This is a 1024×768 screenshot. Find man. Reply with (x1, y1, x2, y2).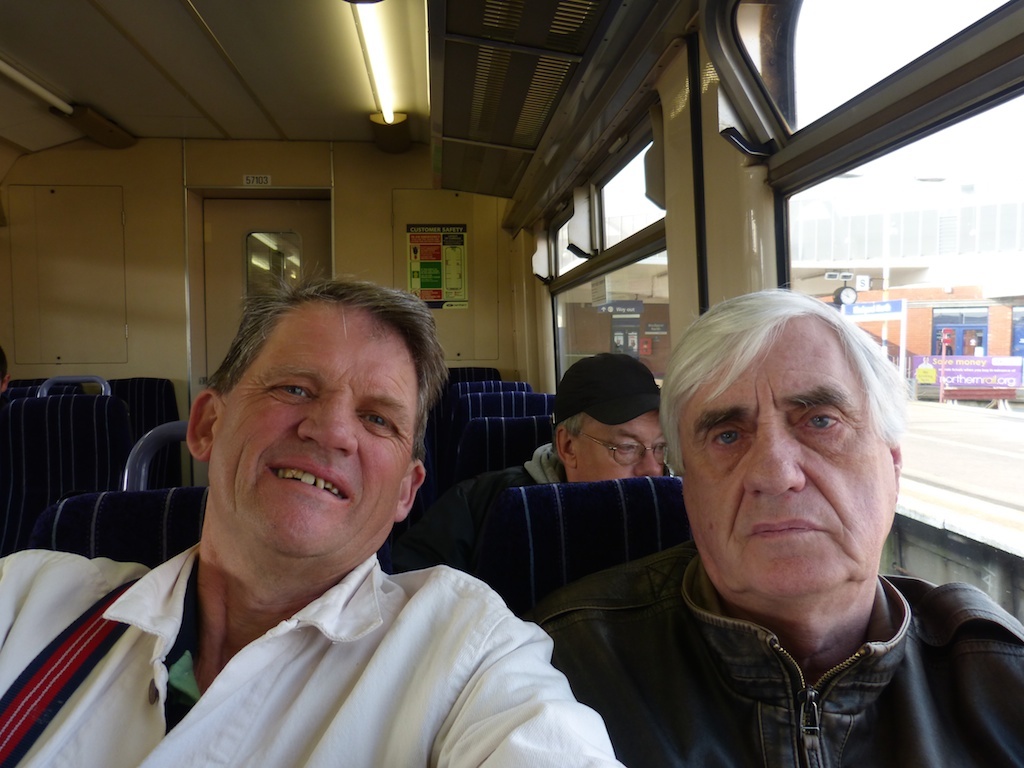
(470, 353, 681, 482).
